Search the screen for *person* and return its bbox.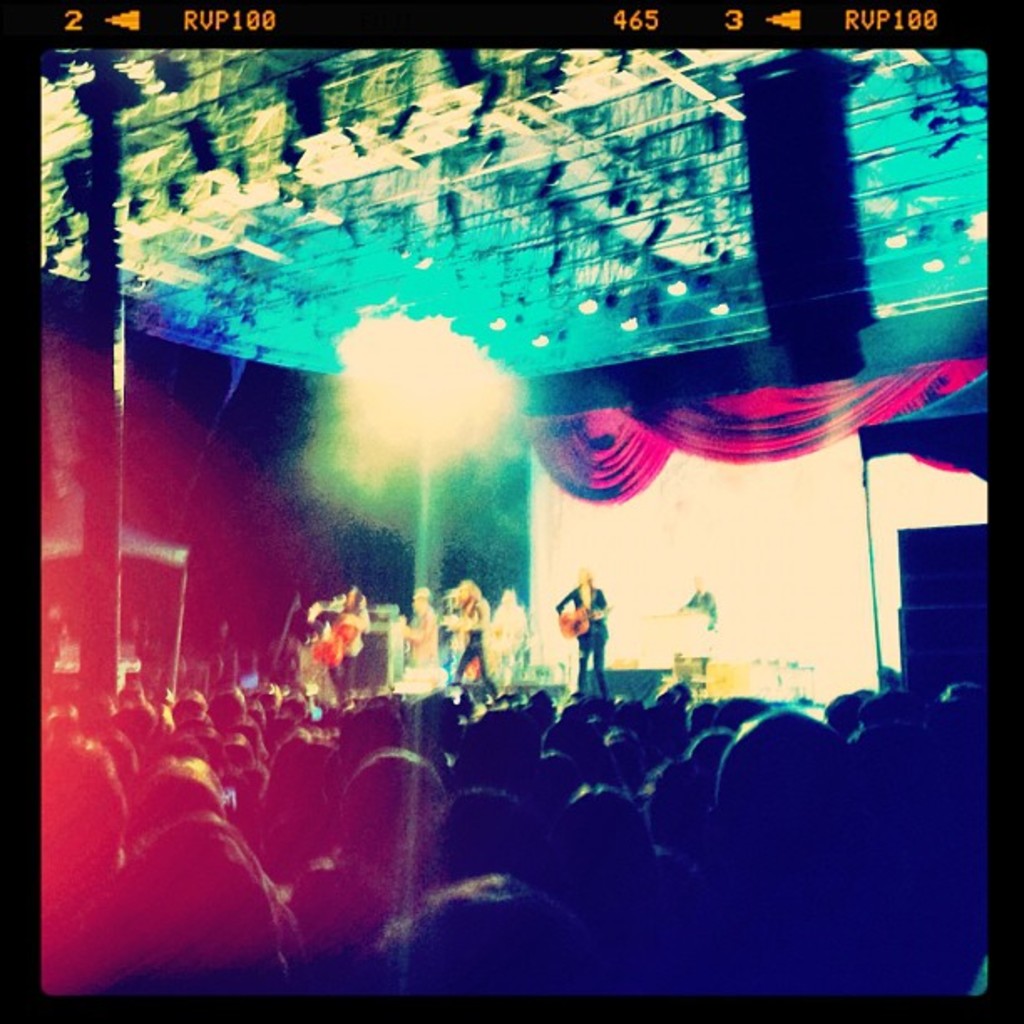
Found: 388 587 440 686.
